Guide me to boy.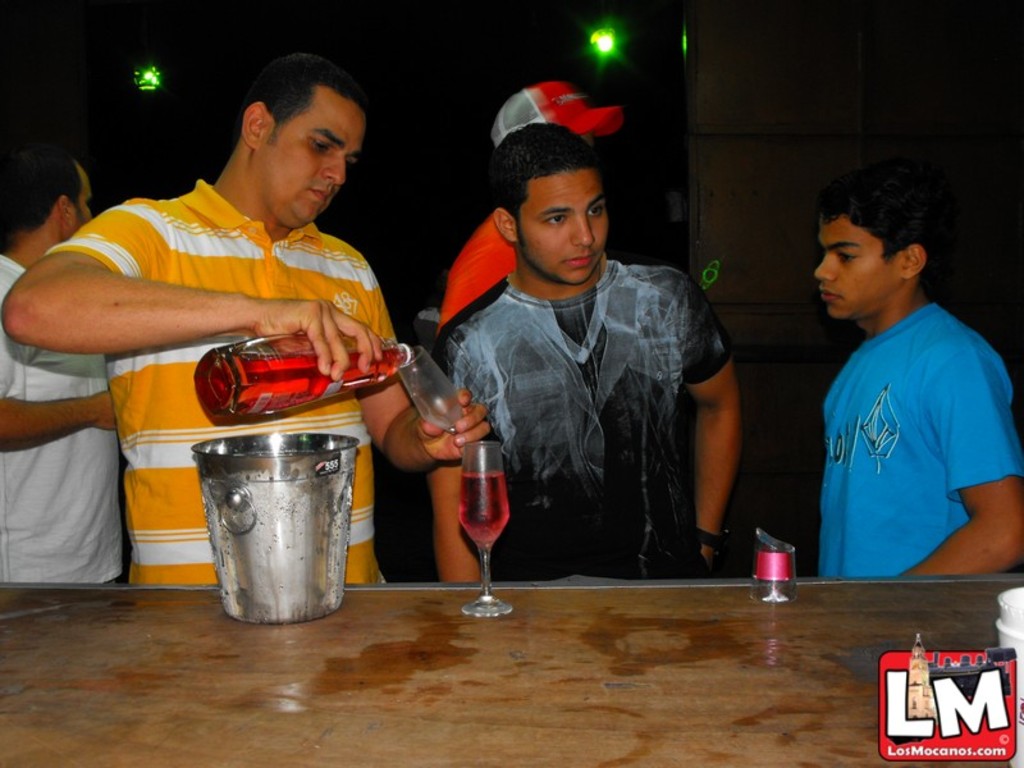
Guidance: 814 170 1023 586.
